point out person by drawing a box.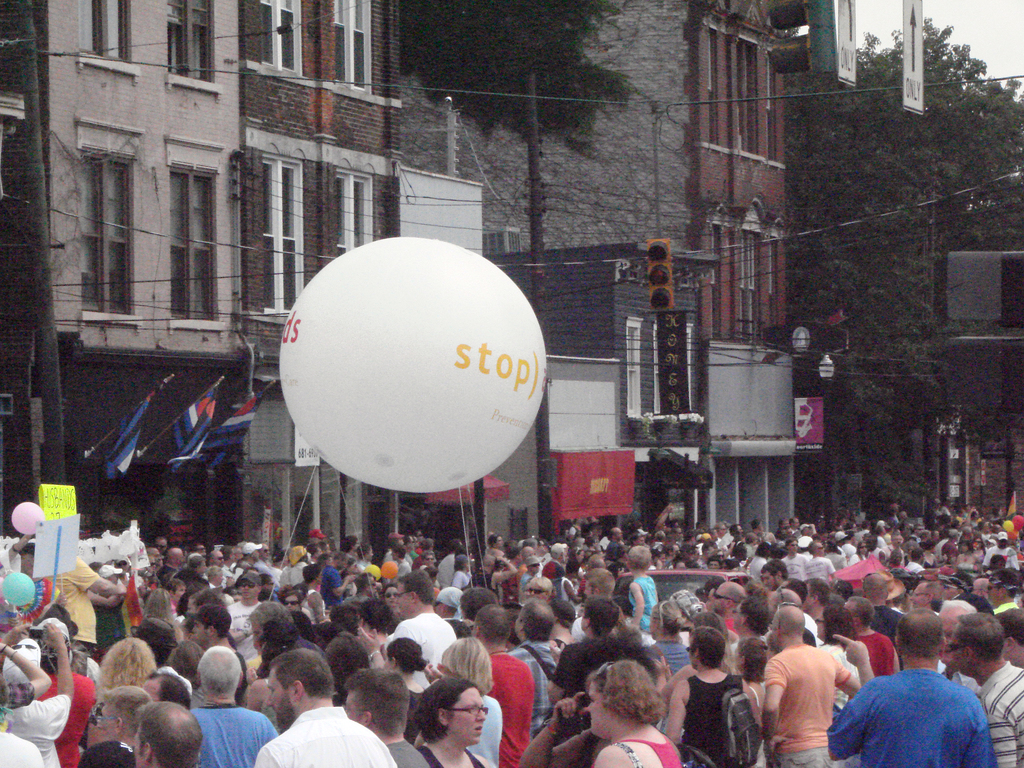
pyautogui.locateOnScreen(941, 602, 980, 689).
